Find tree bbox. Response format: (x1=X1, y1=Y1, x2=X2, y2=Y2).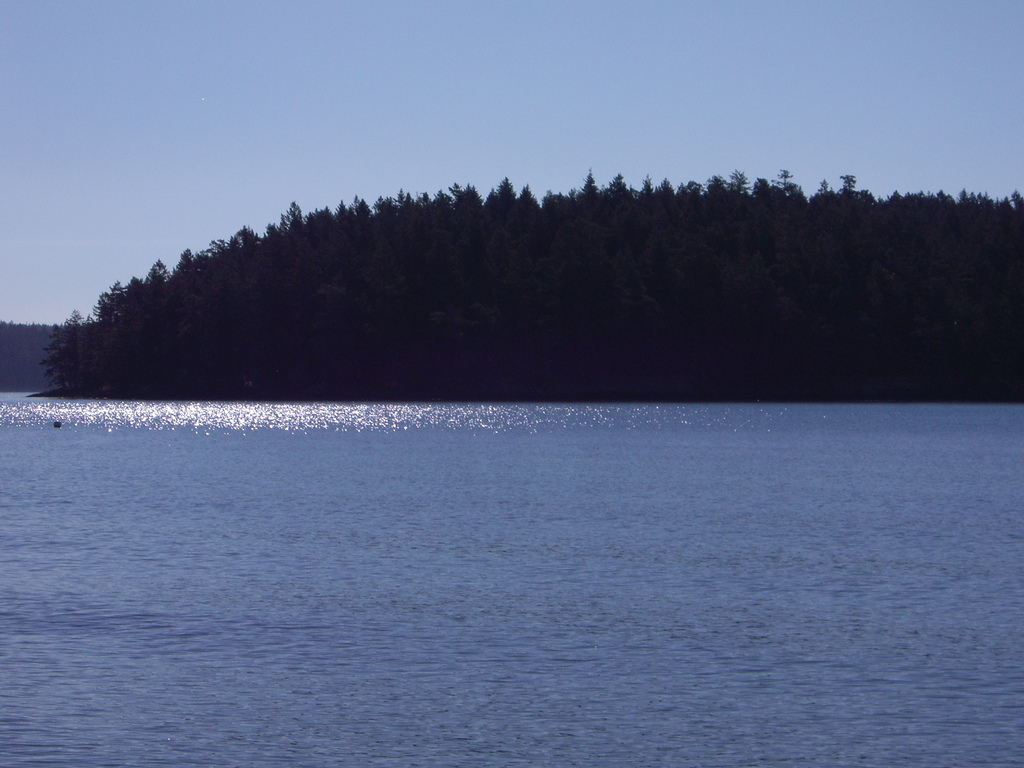
(x1=576, y1=172, x2=598, y2=215).
